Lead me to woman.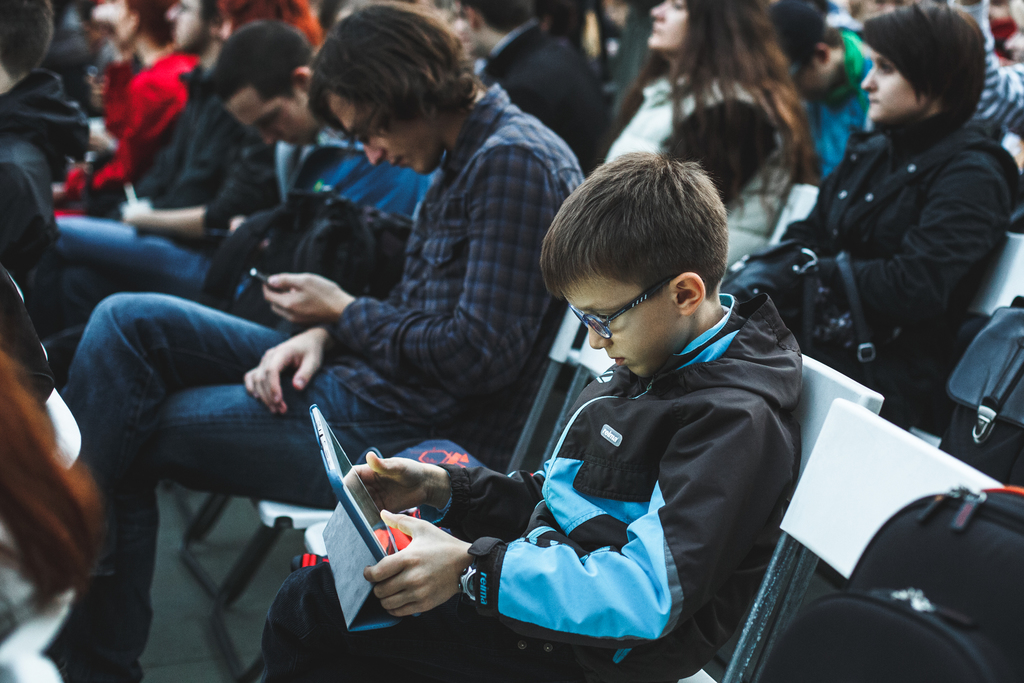
Lead to (12,0,322,391).
